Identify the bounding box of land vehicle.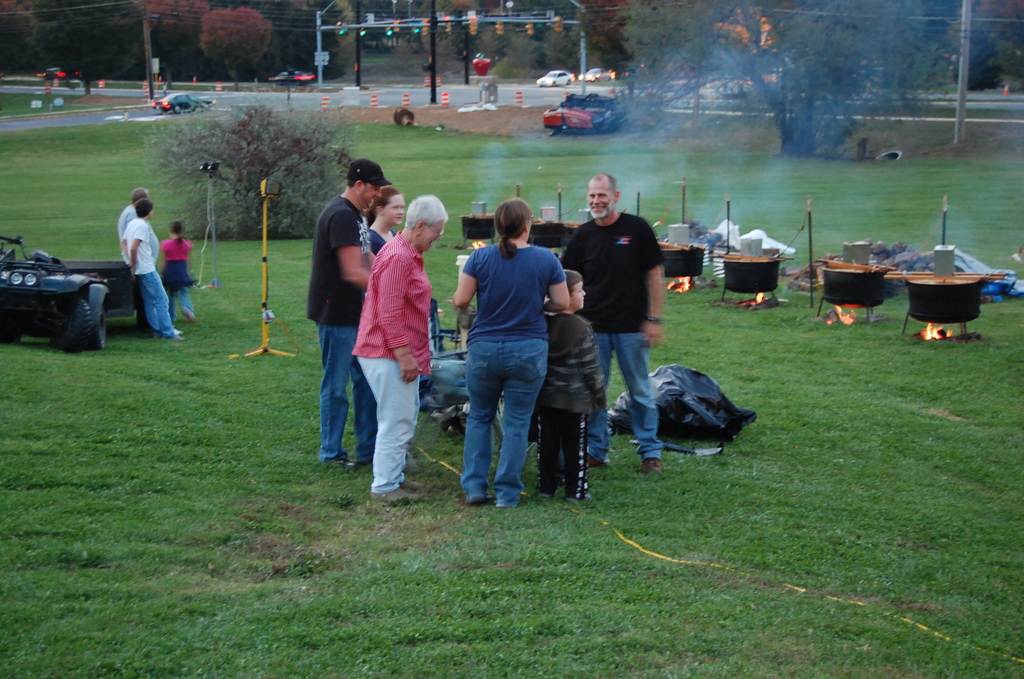
(x1=4, y1=227, x2=116, y2=354).
